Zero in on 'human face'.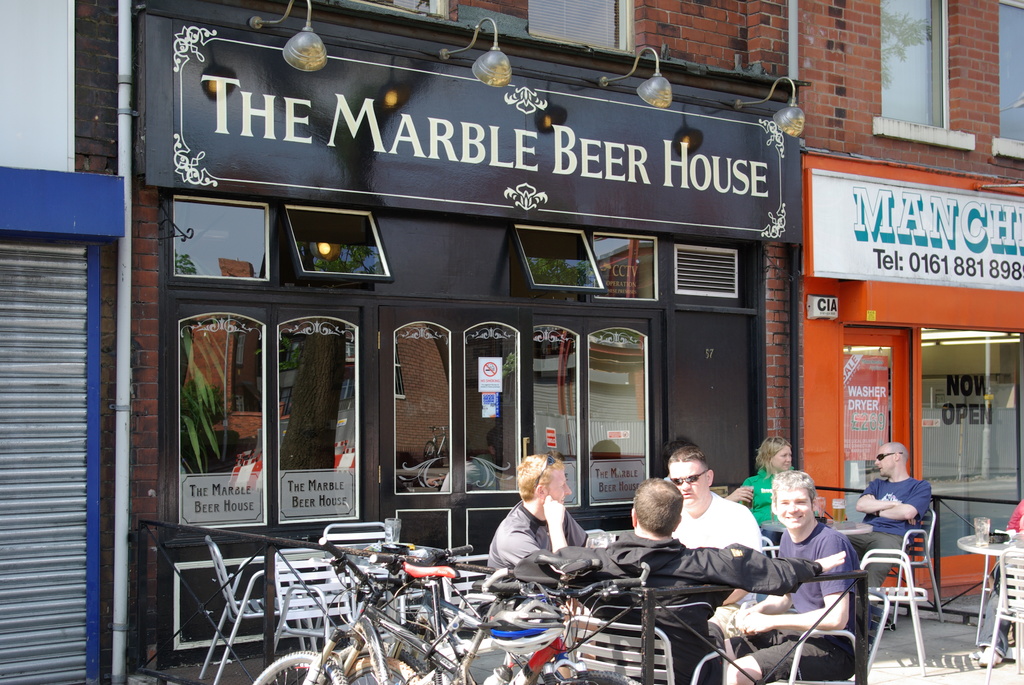
Zeroed in: 545,468,575,505.
